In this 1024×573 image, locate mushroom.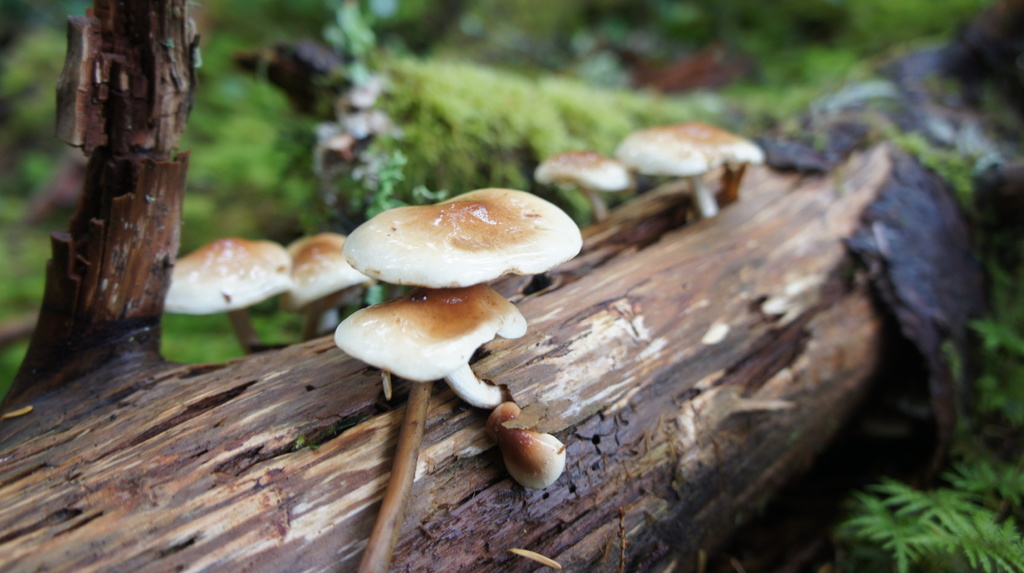
Bounding box: [x1=339, y1=186, x2=585, y2=289].
